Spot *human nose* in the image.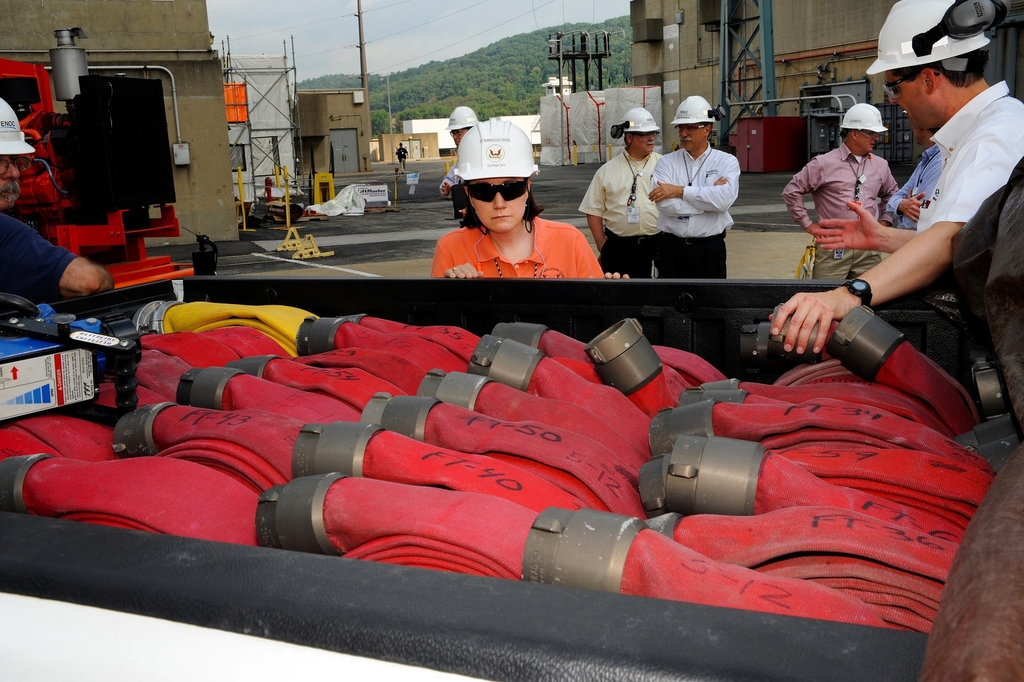
*human nose* found at box=[874, 133, 879, 142].
